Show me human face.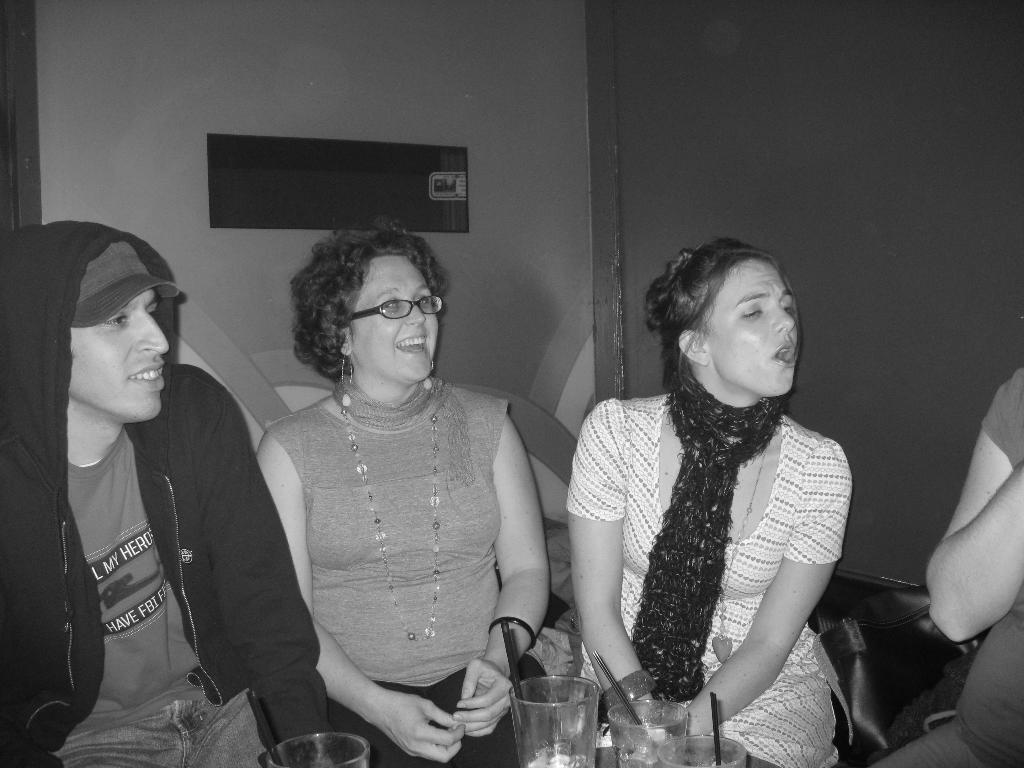
human face is here: 346/248/445/385.
